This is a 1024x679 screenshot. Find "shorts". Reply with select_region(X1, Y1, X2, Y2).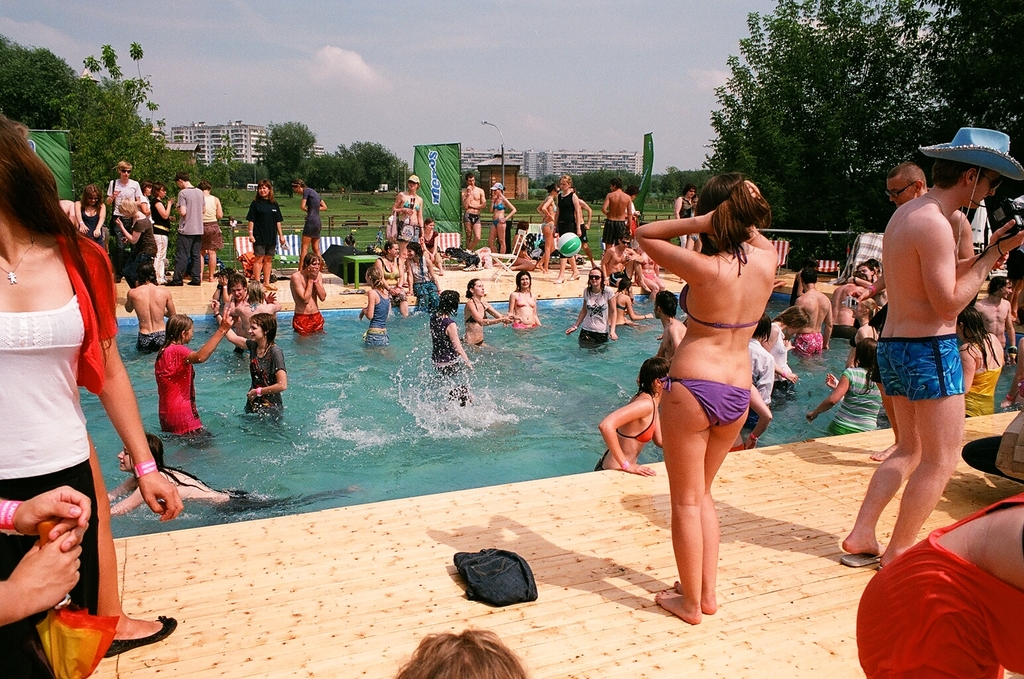
select_region(367, 332, 388, 349).
